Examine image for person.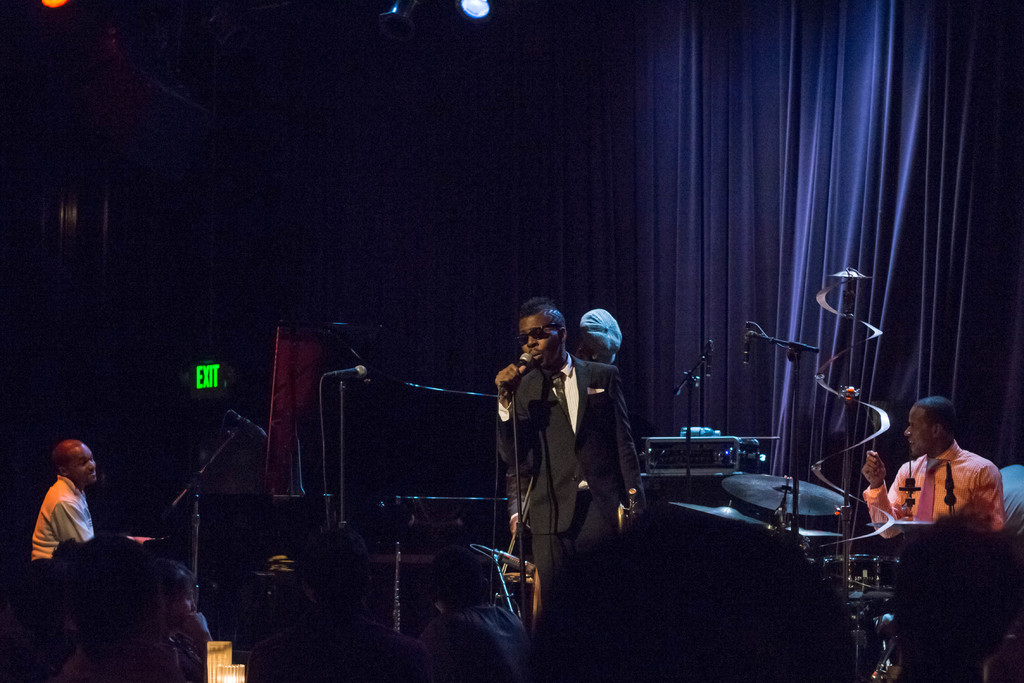
Examination result: {"left": 415, "top": 541, "right": 542, "bottom": 682}.
